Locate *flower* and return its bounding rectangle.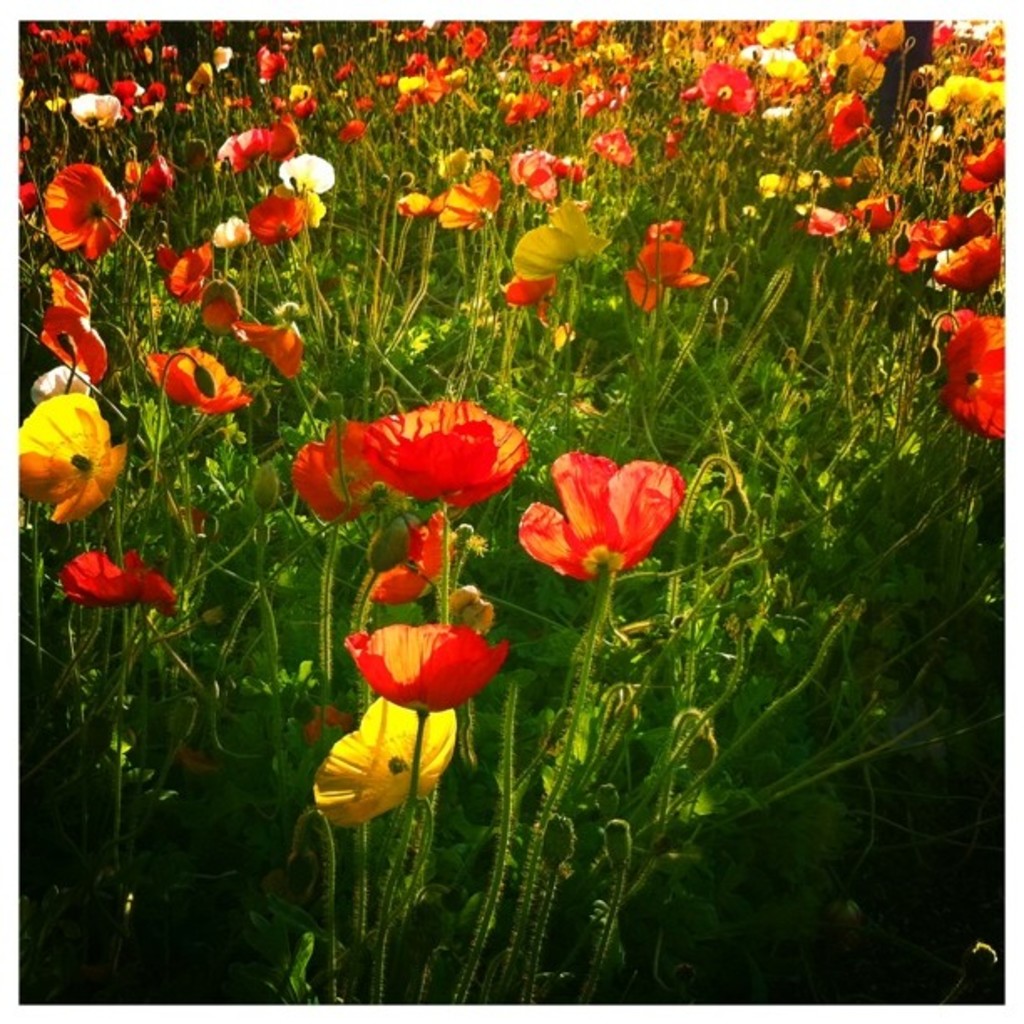
x1=356, y1=395, x2=529, y2=505.
